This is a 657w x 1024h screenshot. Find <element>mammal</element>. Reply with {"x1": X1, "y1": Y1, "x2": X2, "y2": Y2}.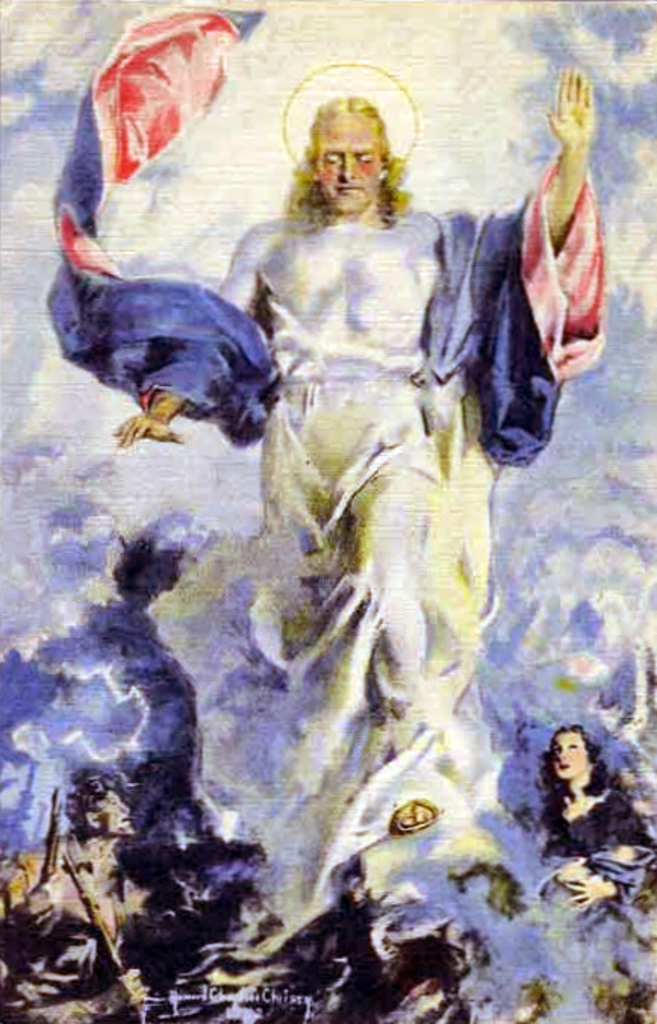
{"x1": 528, "y1": 720, "x2": 655, "y2": 919}.
